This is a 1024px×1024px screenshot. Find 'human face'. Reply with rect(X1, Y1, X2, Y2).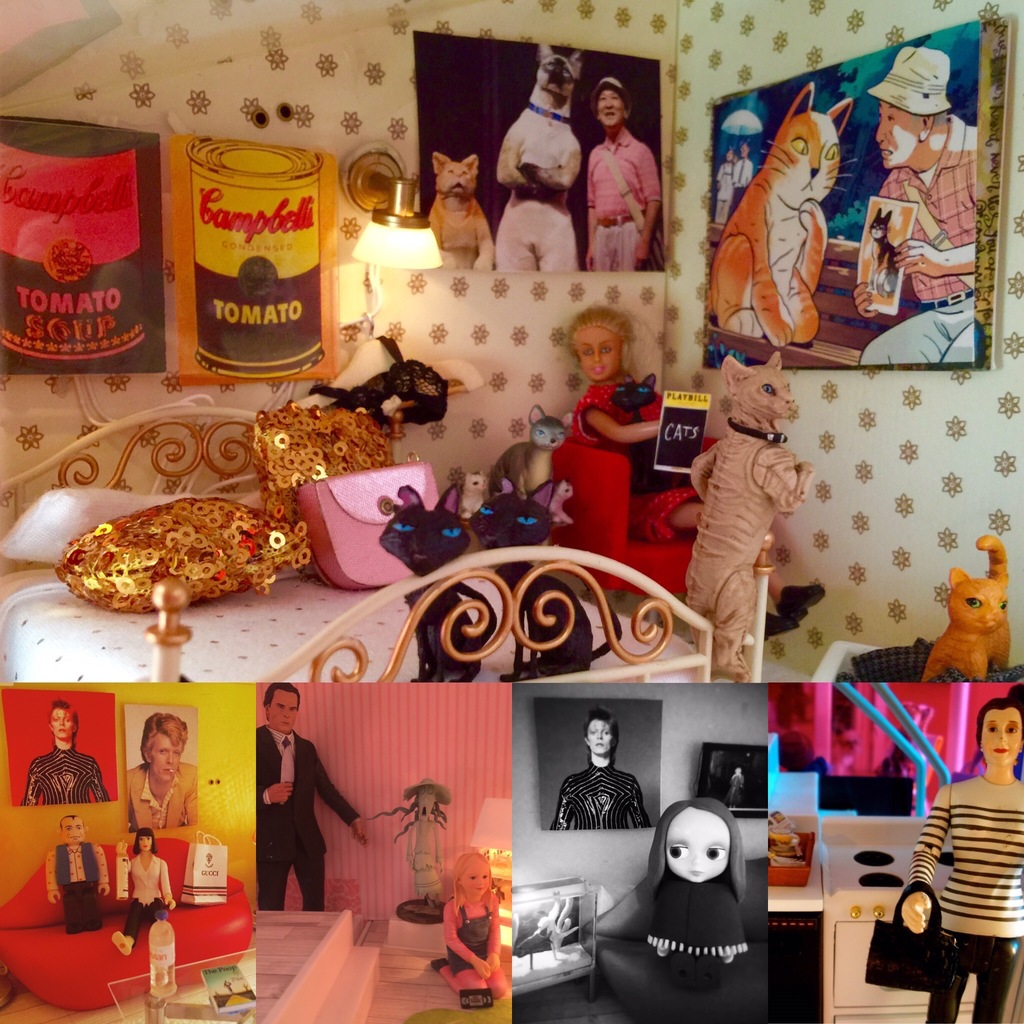
rect(138, 834, 152, 853).
